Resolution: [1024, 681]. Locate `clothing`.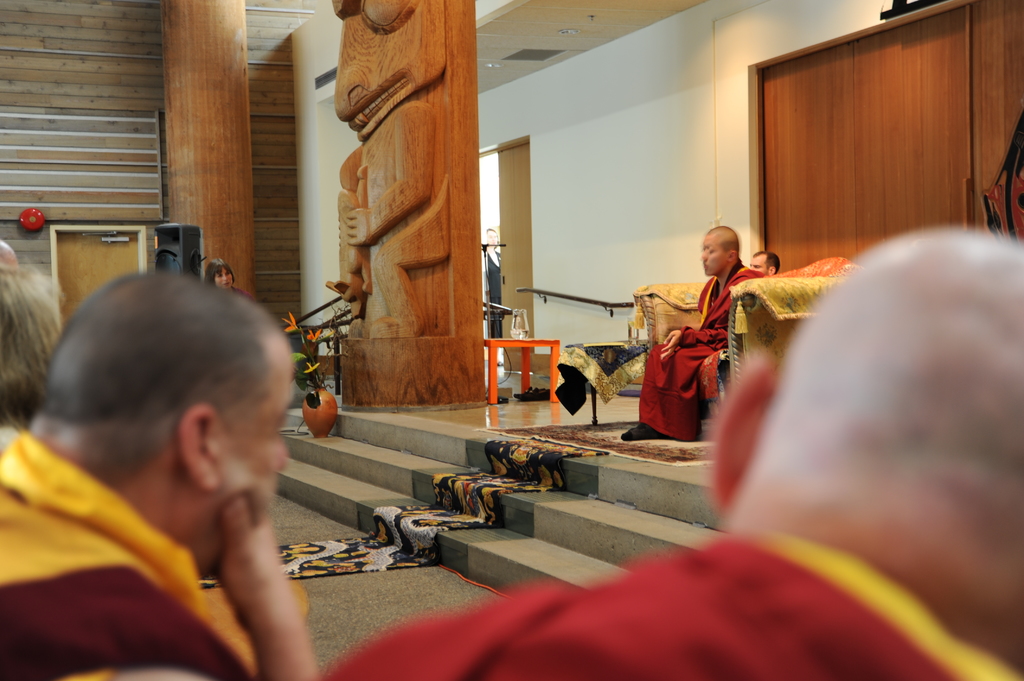
detection(648, 279, 745, 449).
